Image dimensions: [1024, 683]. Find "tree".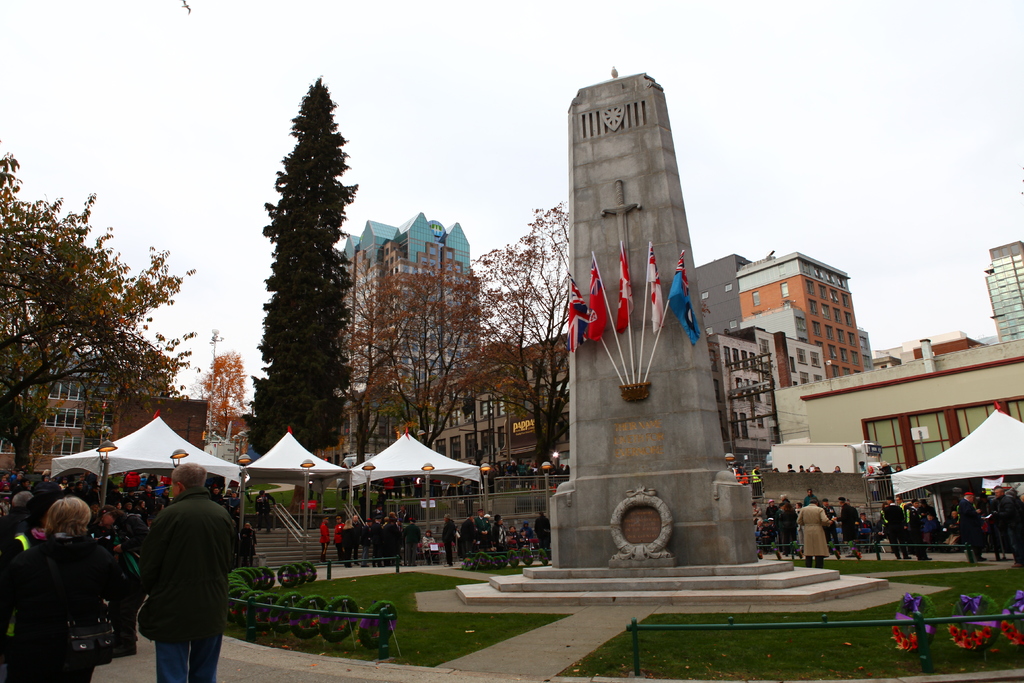
351/245/396/472.
